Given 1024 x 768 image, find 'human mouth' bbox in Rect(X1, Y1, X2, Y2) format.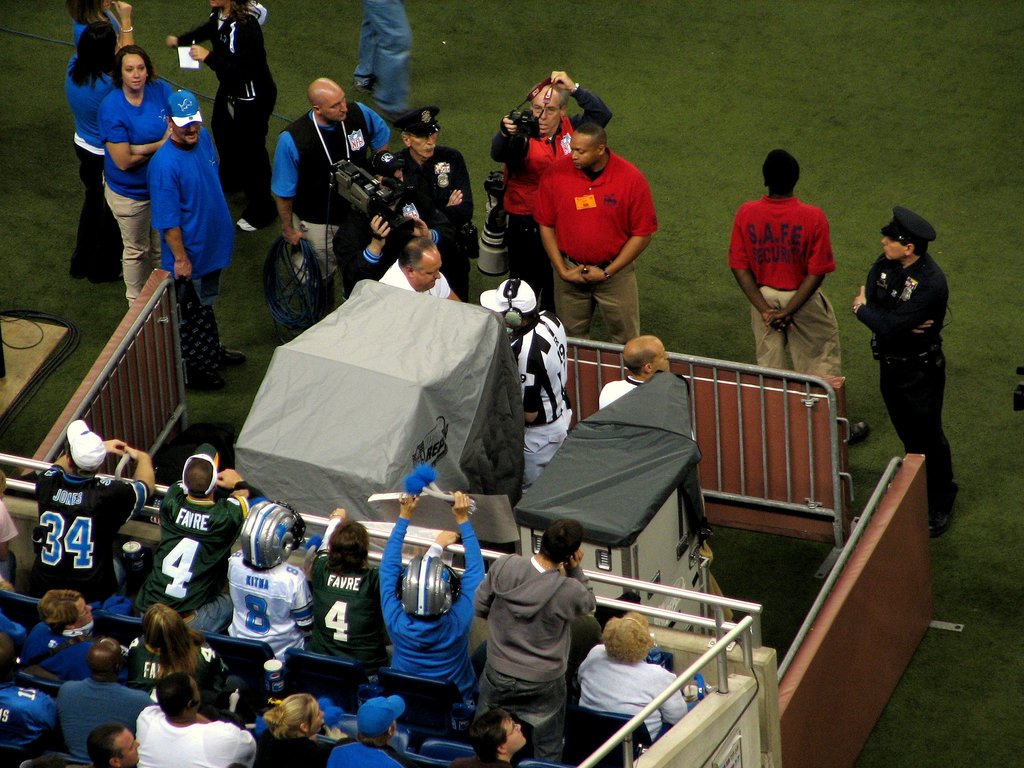
Rect(540, 123, 548, 129).
